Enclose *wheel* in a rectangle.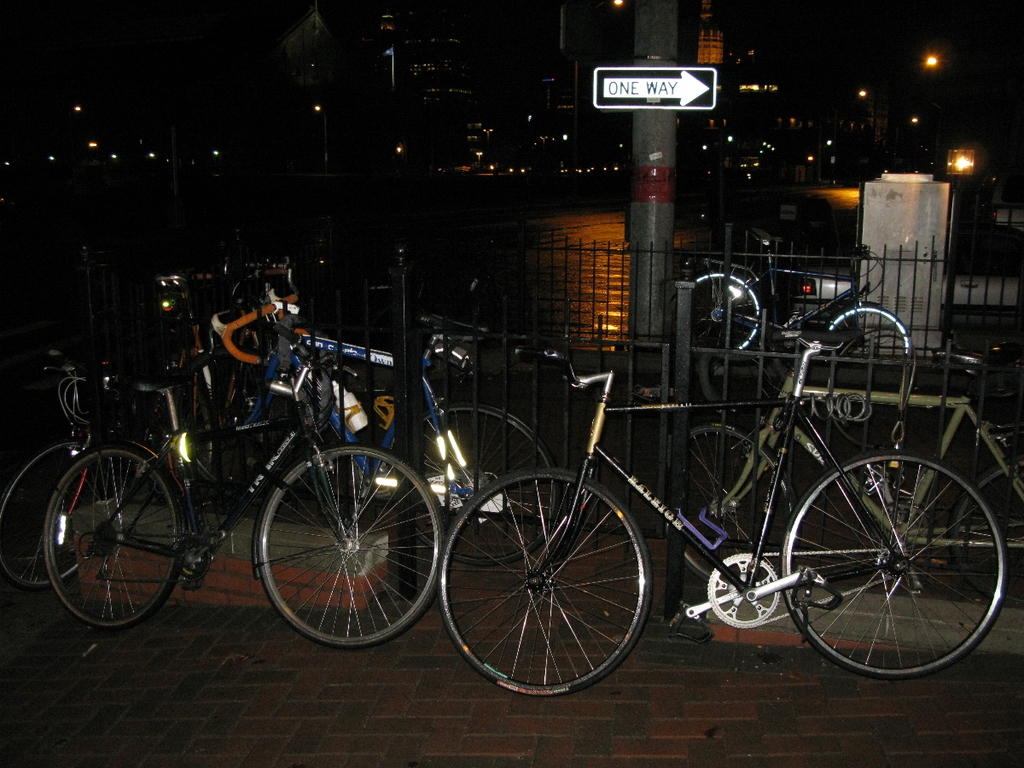
258/445/439/644.
